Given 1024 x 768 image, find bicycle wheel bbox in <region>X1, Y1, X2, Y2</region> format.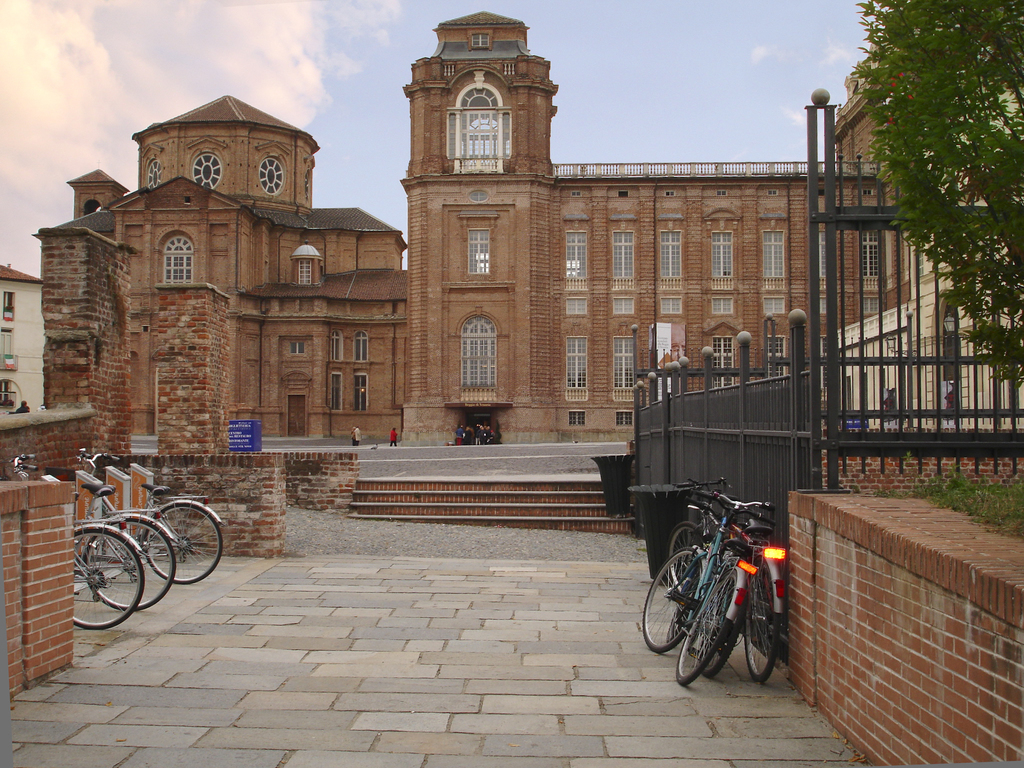
<region>144, 499, 223, 584</region>.
